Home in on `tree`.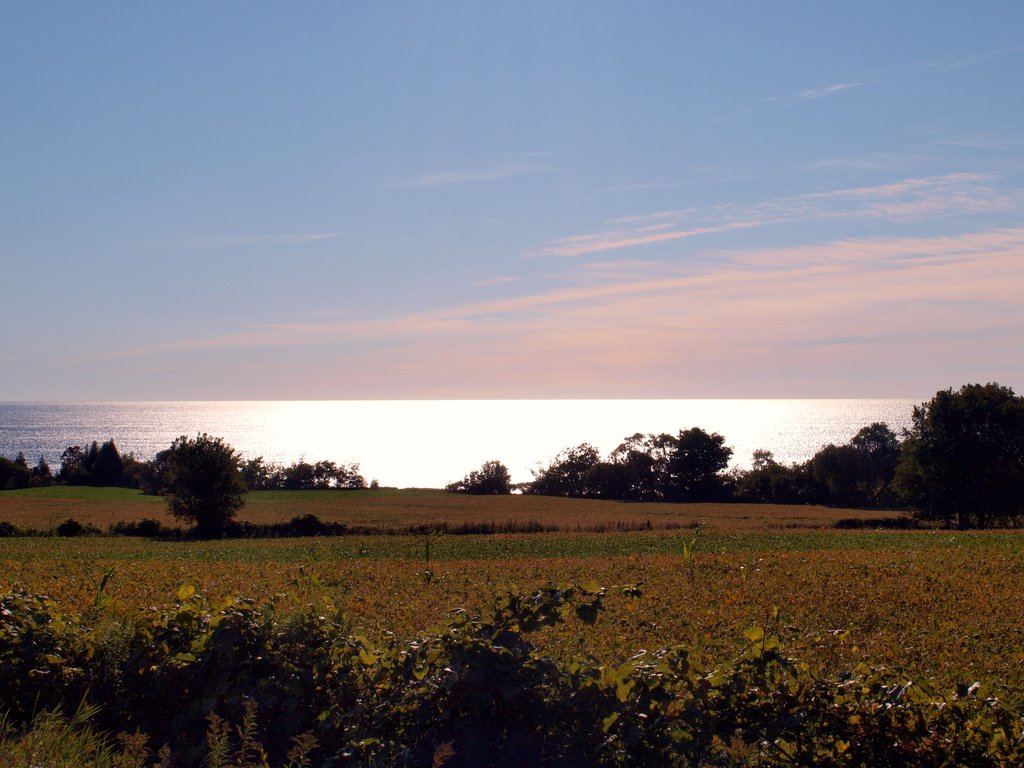
Homed in at select_region(657, 425, 732, 498).
